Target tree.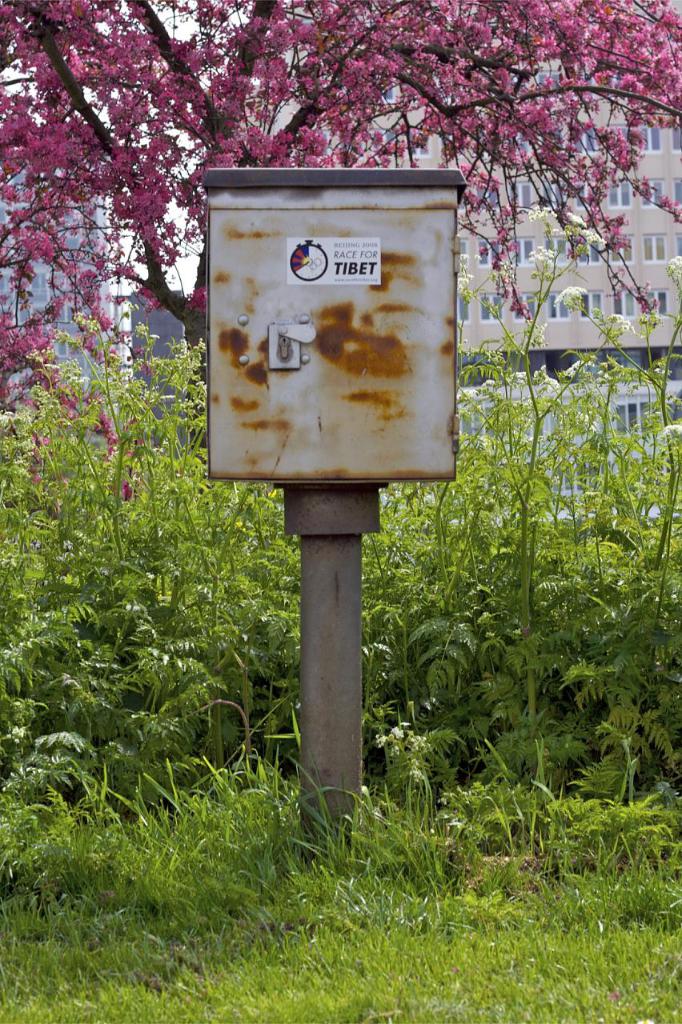
Target region: {"left": 0, "top": 0, "right": 681, "bottom": 418}.
